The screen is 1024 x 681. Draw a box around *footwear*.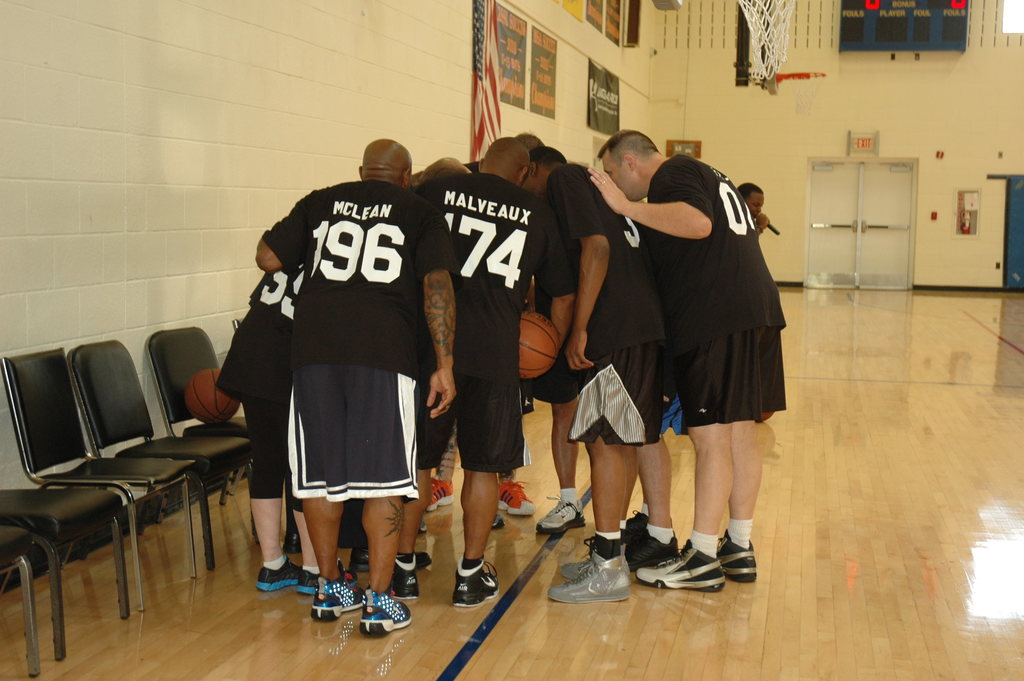
715, 531, 758, 585.
